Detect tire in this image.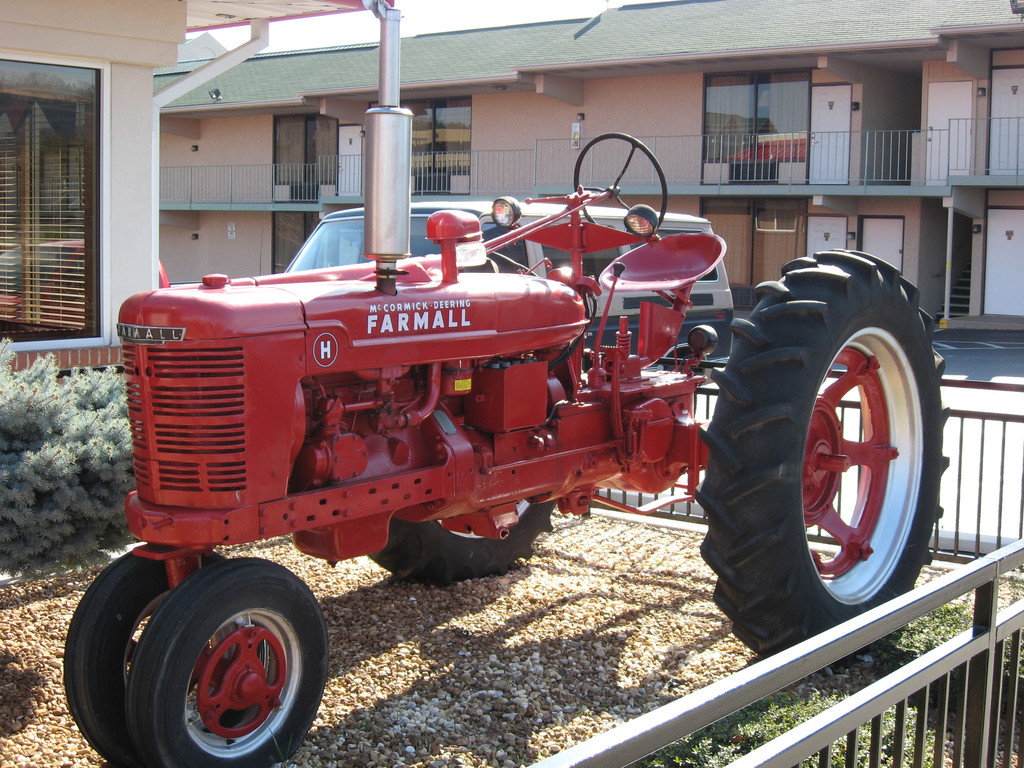
Detection: crop(63, 546, 219, 765).
